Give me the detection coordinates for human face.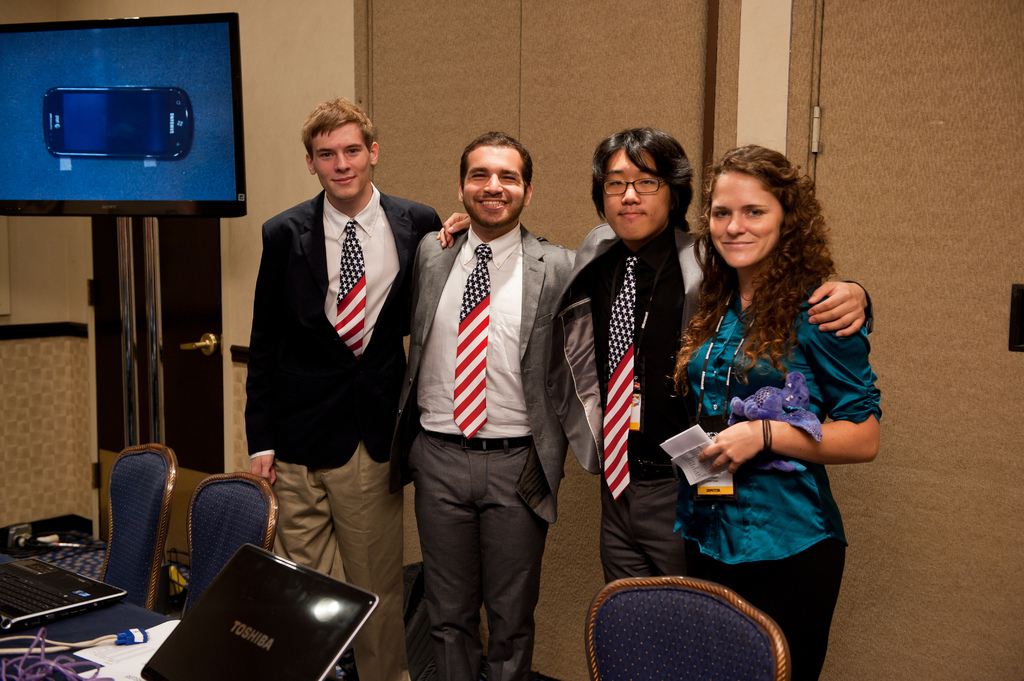
pyautogui.locateOnScreen(463, 147, 523, 225).
